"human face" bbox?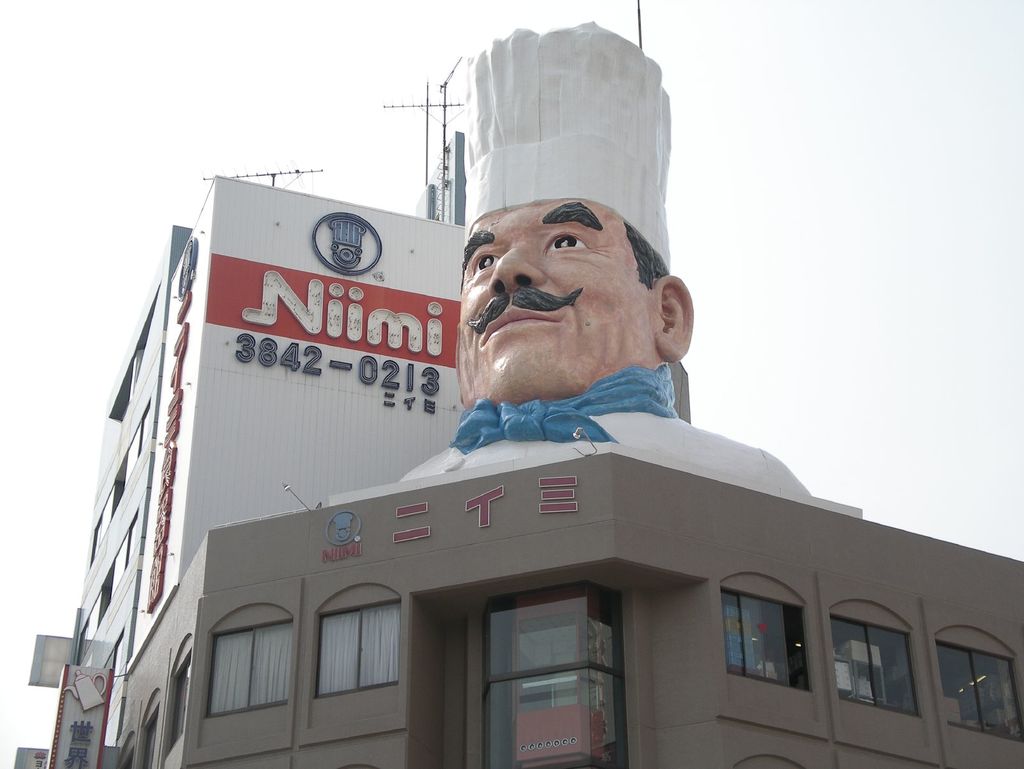
<region>456, 198, 656, 400</region>
